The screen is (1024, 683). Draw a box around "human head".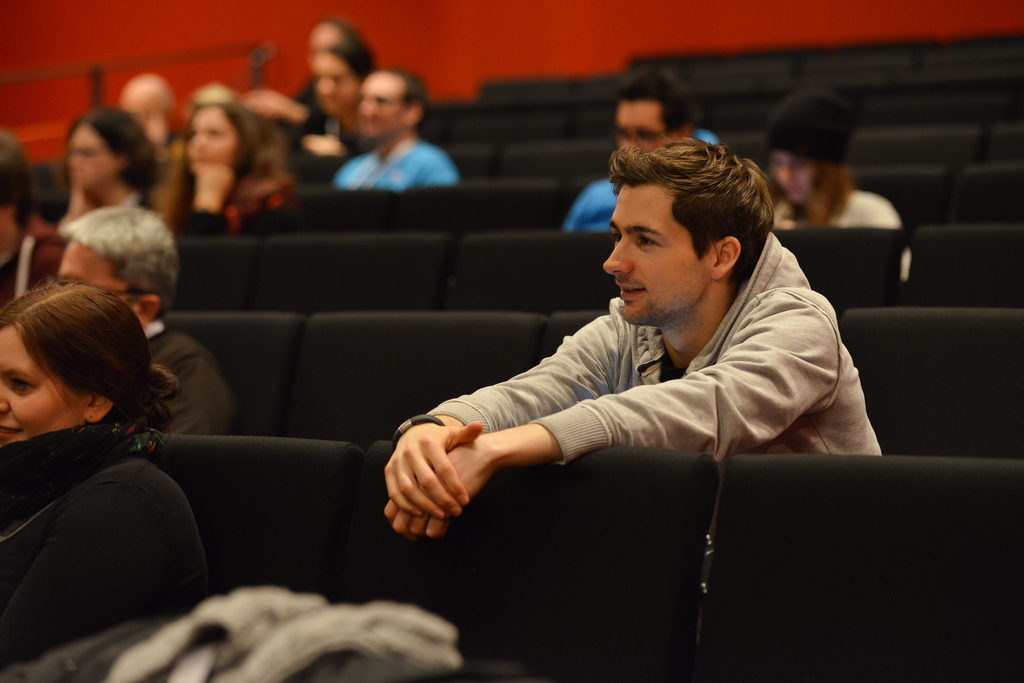
121 68 170 134.
